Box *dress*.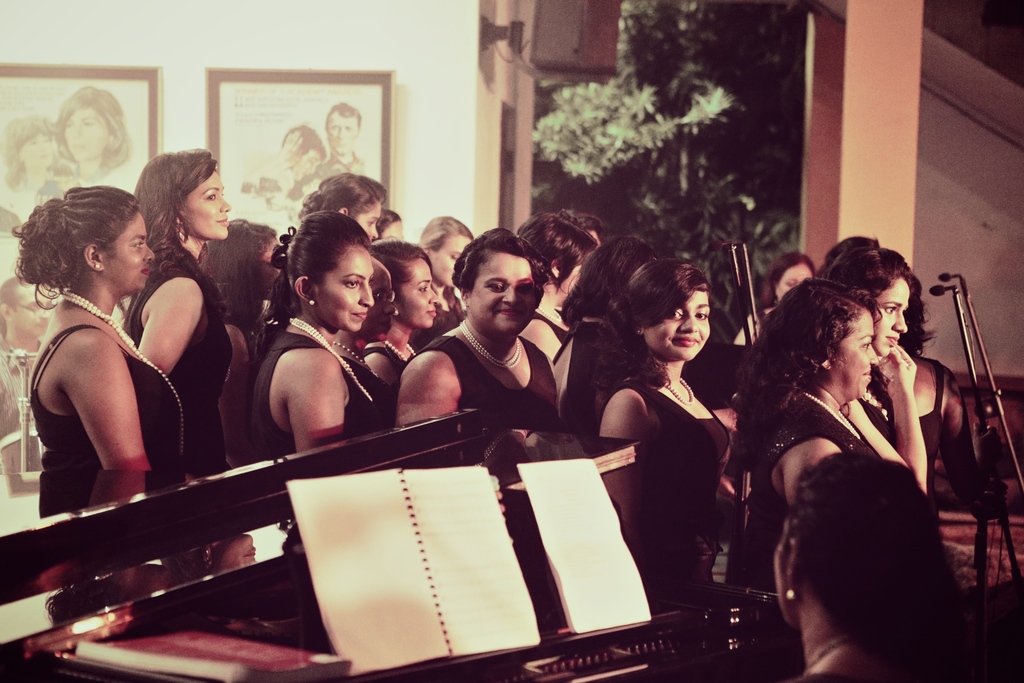
locate(594, 381, 734, 579).
